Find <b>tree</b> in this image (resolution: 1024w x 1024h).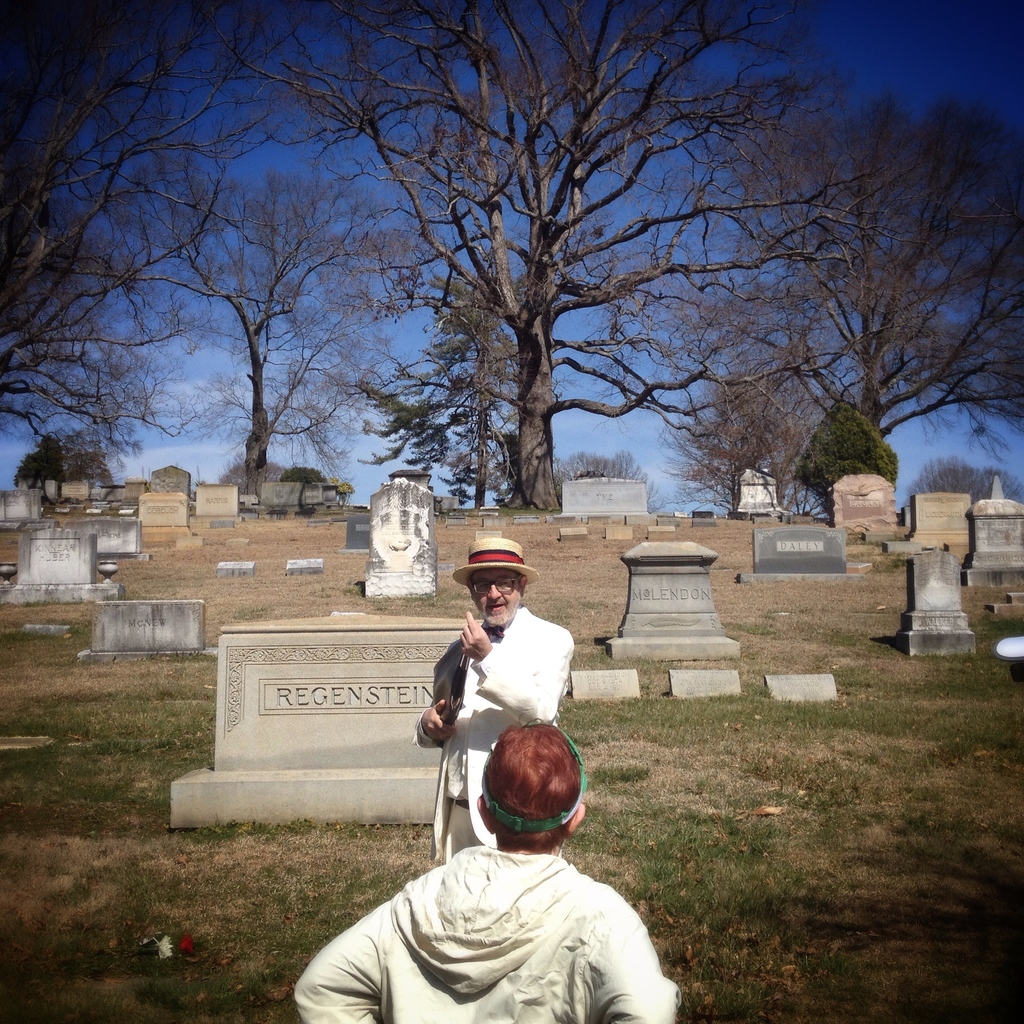
box=[905, 445, 1023, 503].
